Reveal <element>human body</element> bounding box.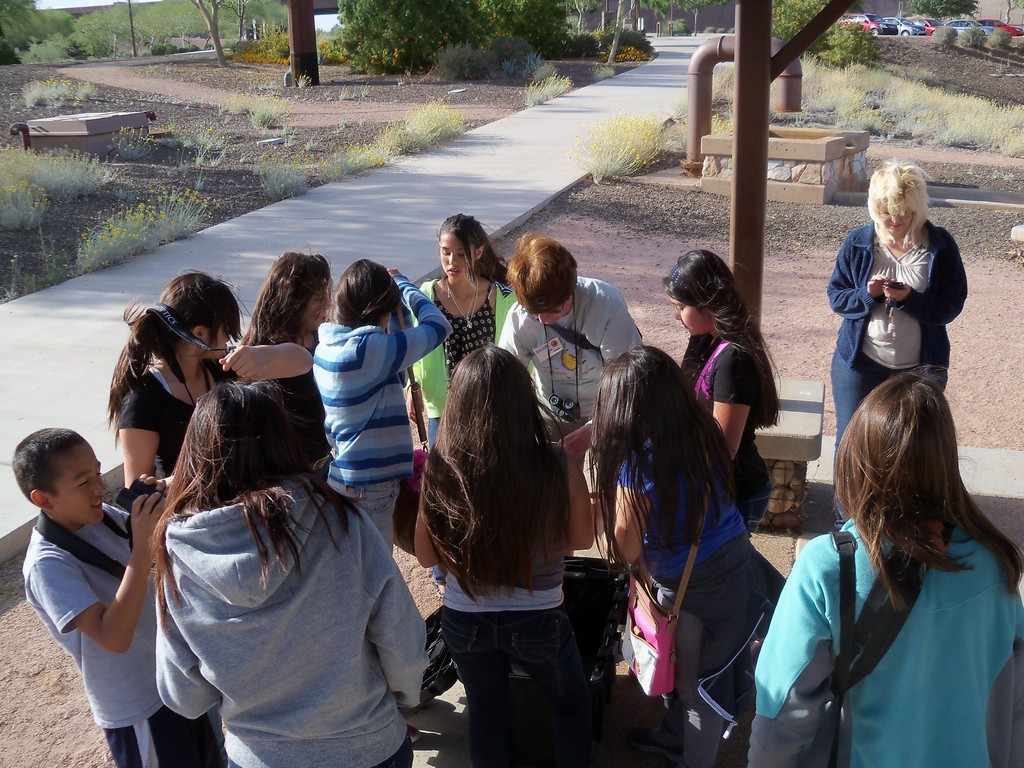
Revealed: 831, 225, 968, 491.
